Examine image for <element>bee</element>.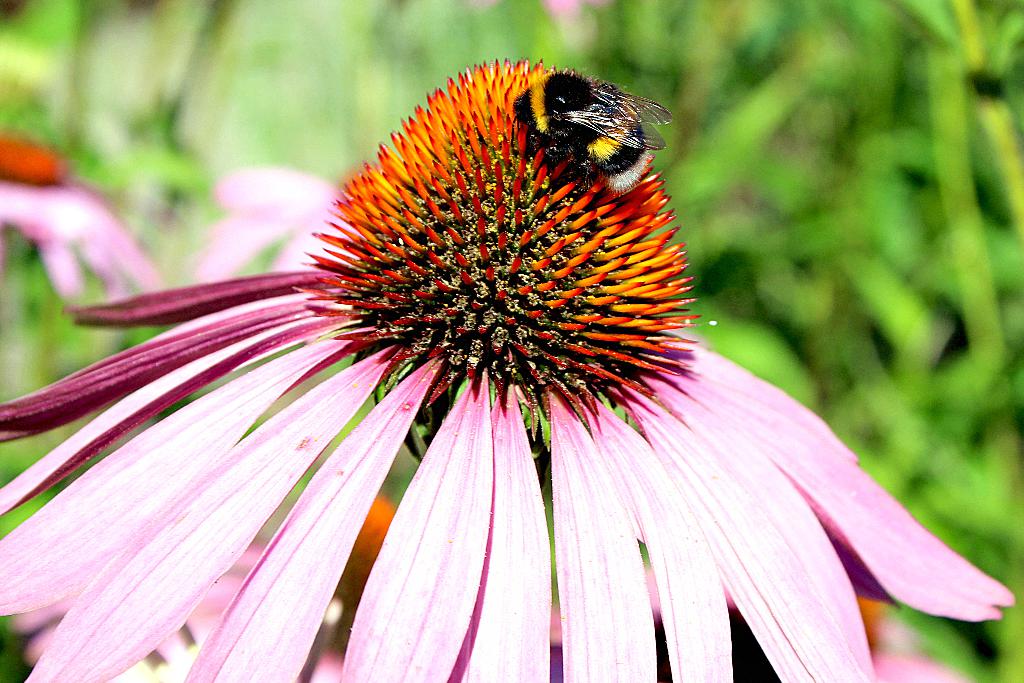
Examination result: (478, 66, 680, 208).
